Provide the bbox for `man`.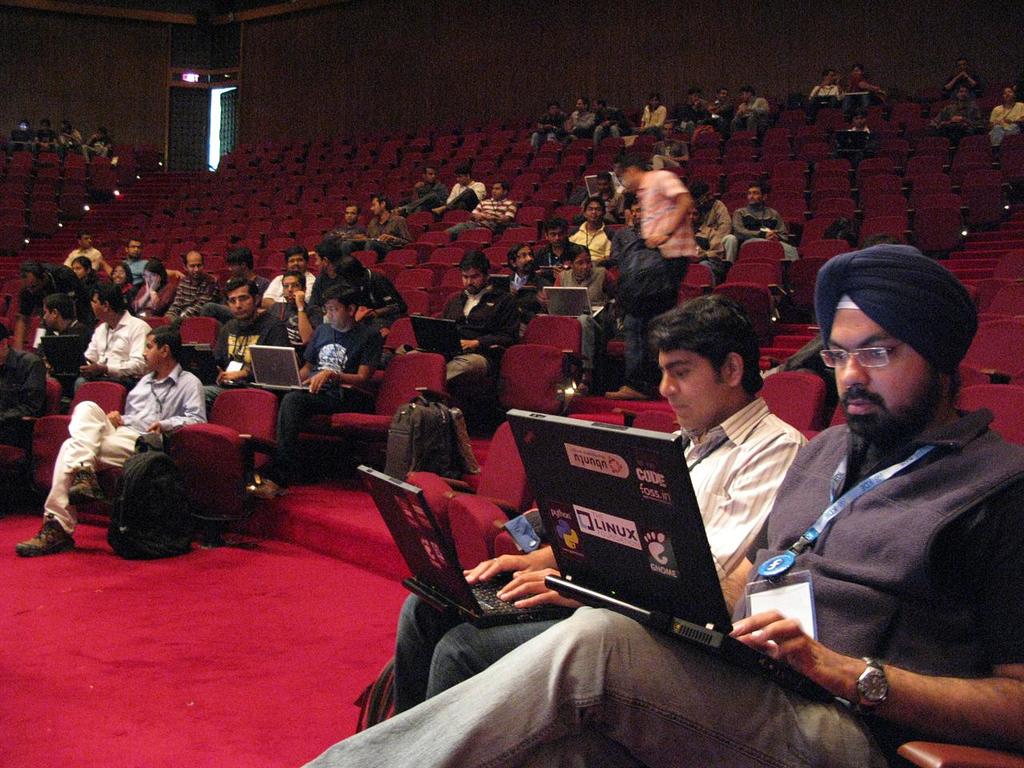
(x1=732, y1=181, x2=802, y2=261).
